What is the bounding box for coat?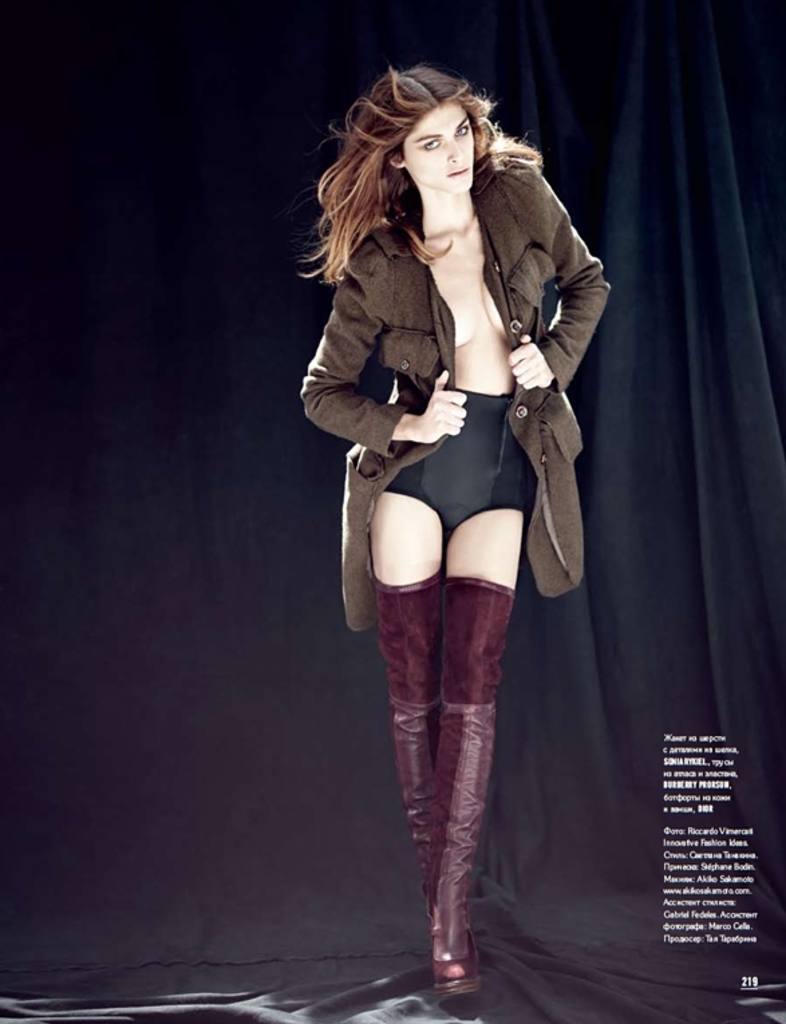
[309, 135, 605, 652].
